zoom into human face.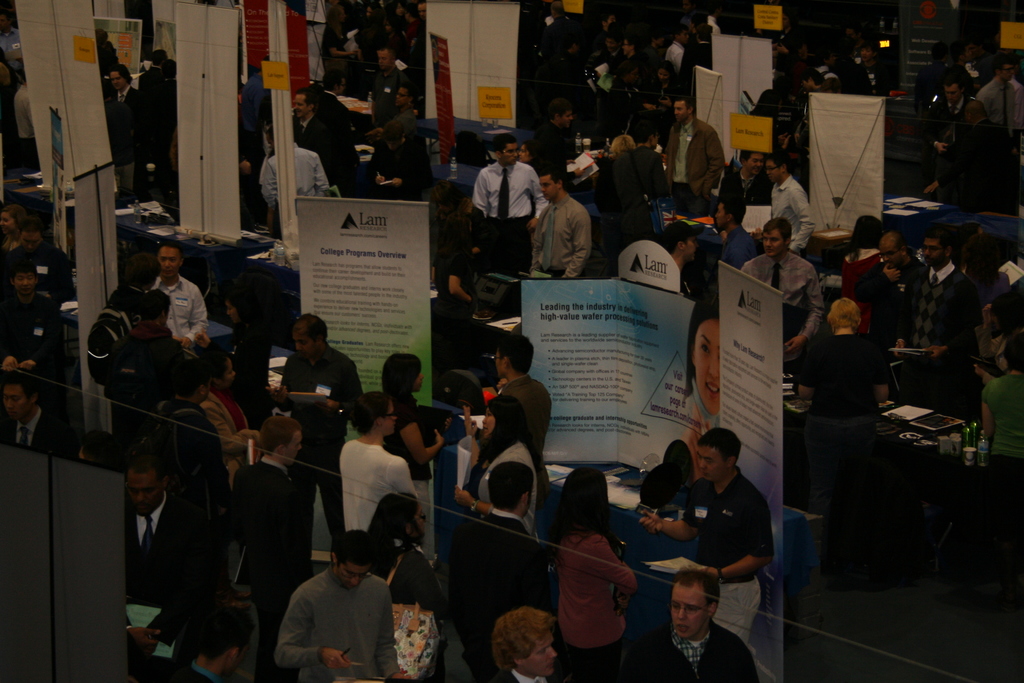
Zoom target: box(283, 432, 299, 466).
